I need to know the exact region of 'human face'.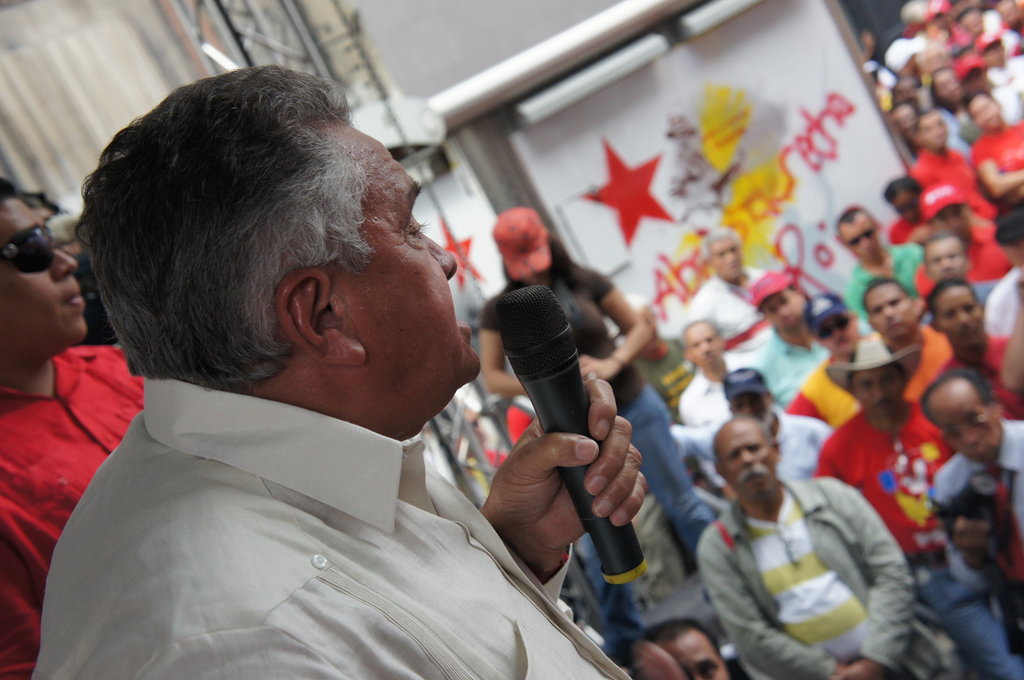
Region: <region>940, 70, 966, 104</region>.
